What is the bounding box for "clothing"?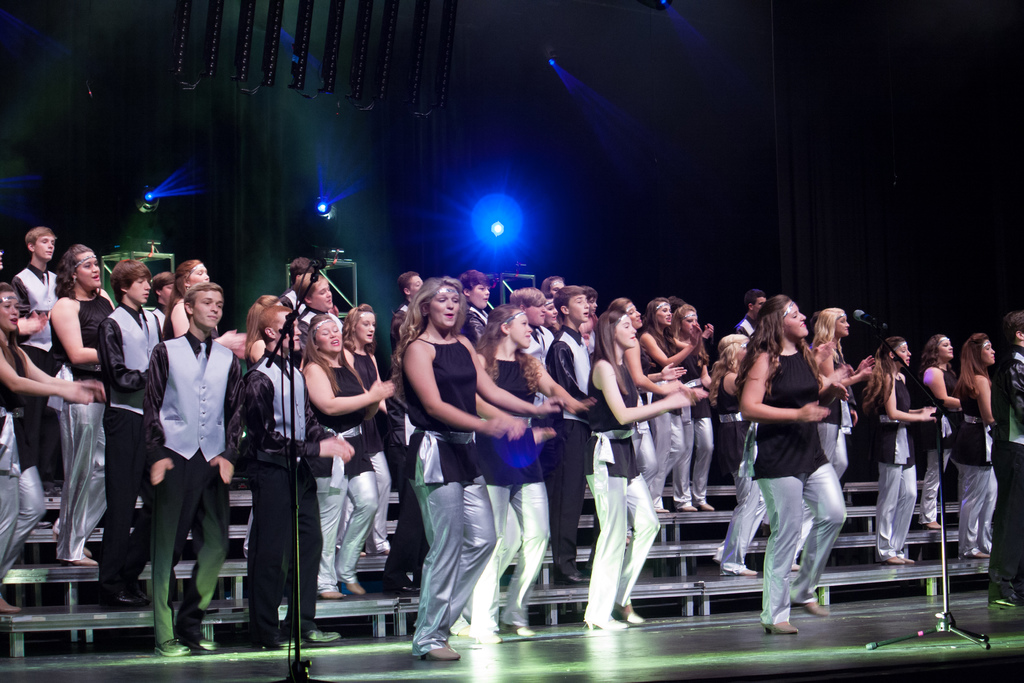
(962, 379, 992, 543).
